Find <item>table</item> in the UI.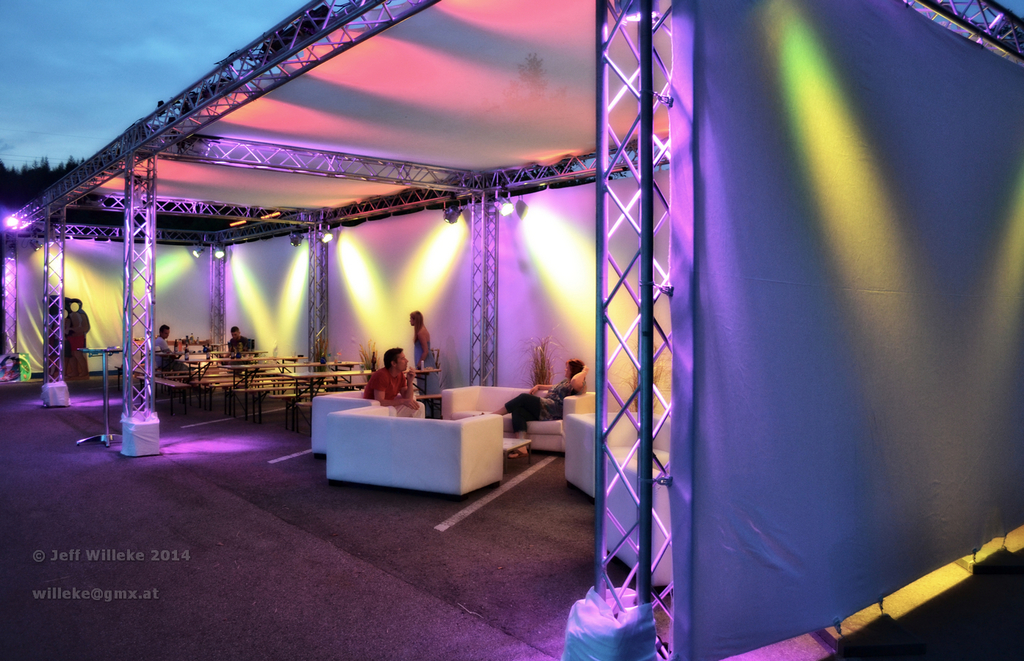
UI element at box(74, 344, 129, 456).
